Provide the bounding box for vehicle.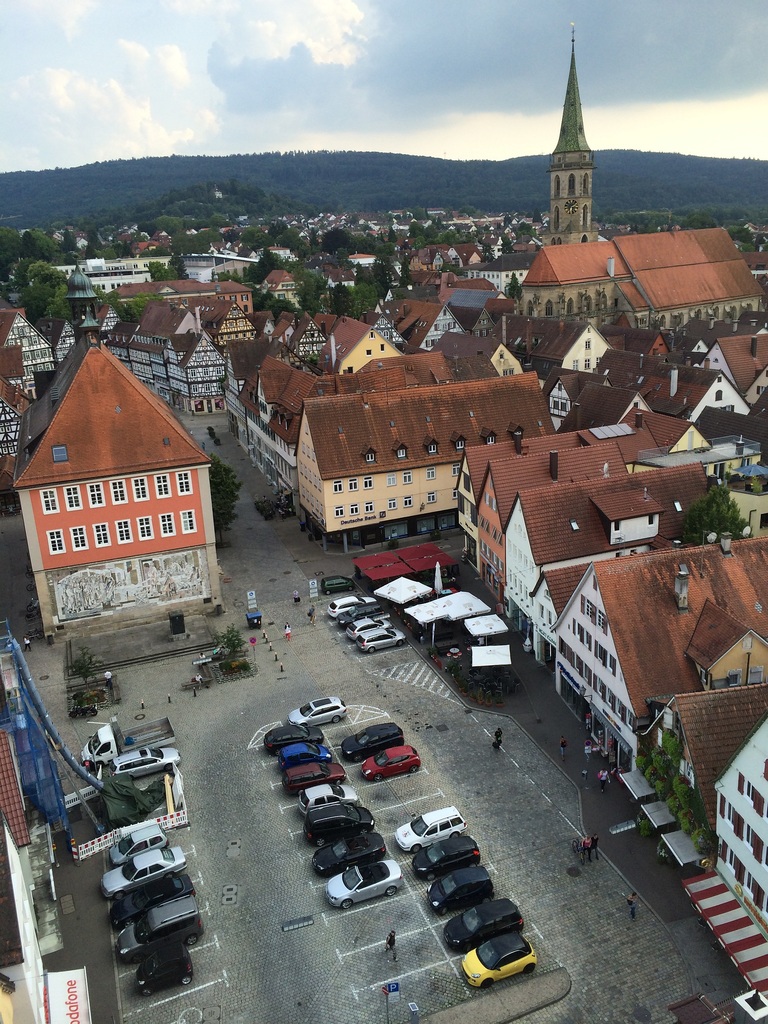
<box>331,599,383,628</box>.
